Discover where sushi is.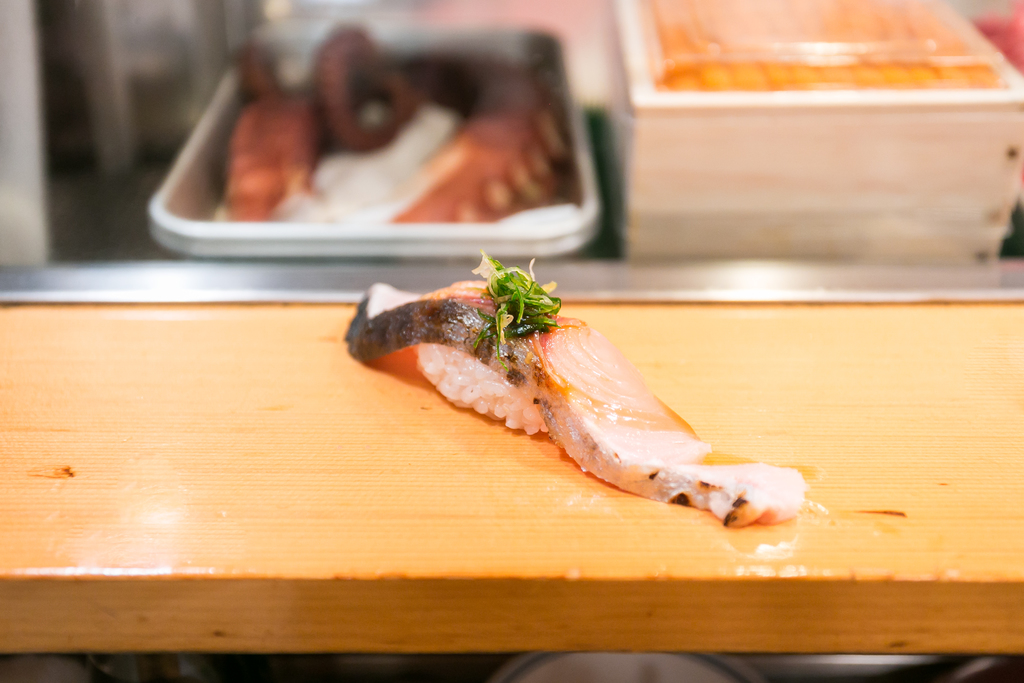
Discovered at region(350, 253, 797, 527).
